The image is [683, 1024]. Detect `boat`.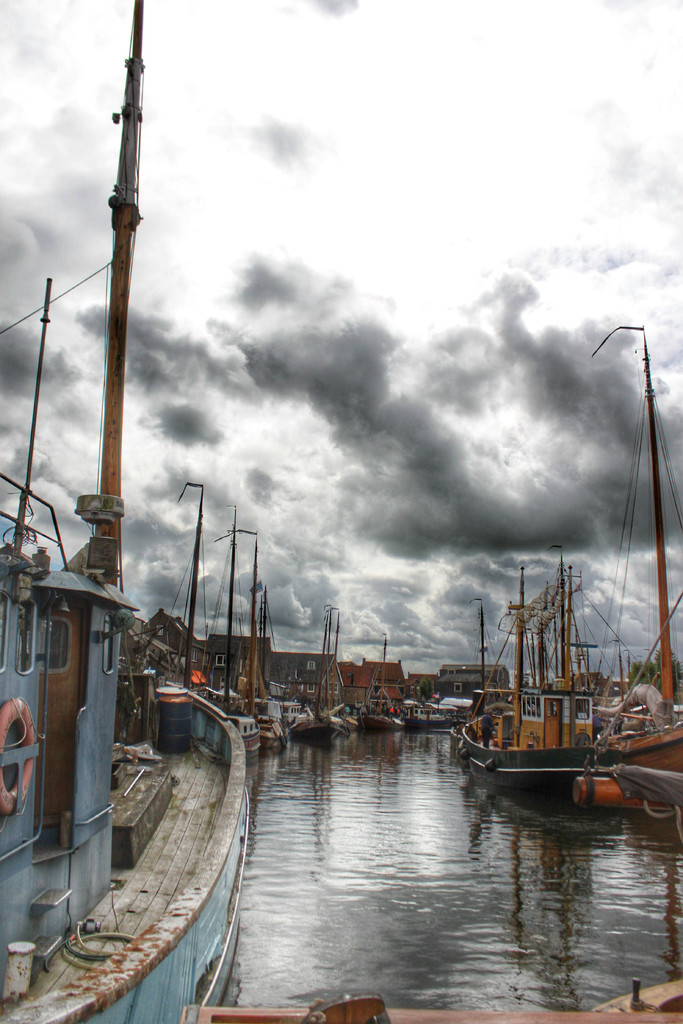
Detection: (205, 504, 300, 752).
